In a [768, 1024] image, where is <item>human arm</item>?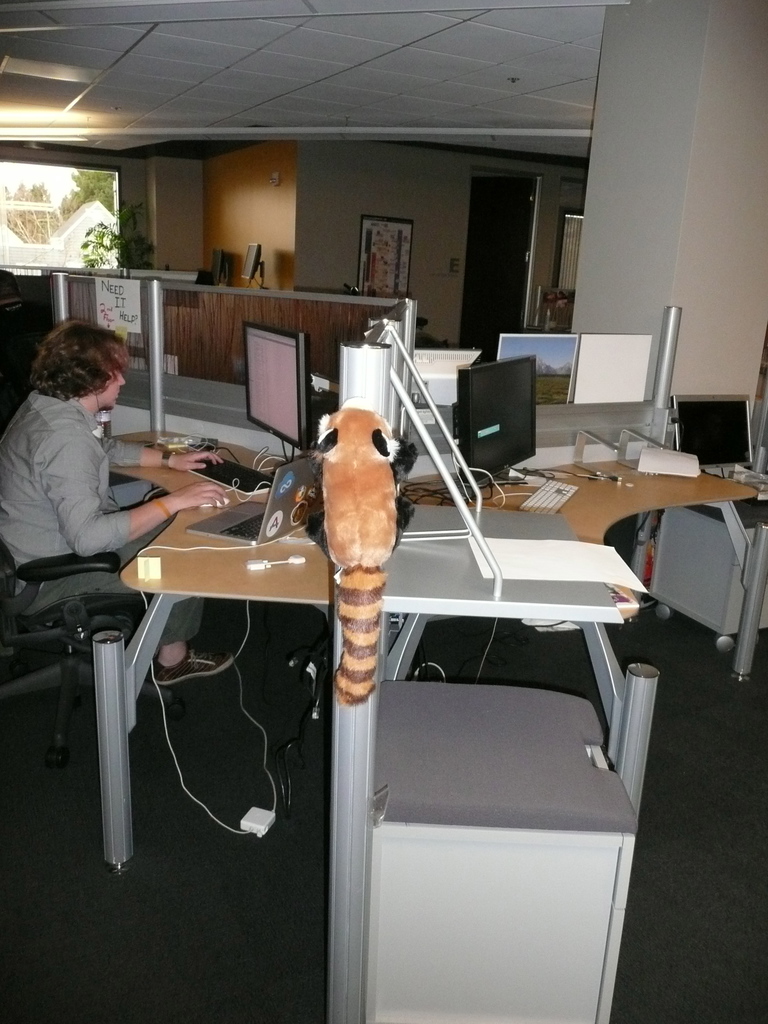
crop(45, 433, 229, 558).
